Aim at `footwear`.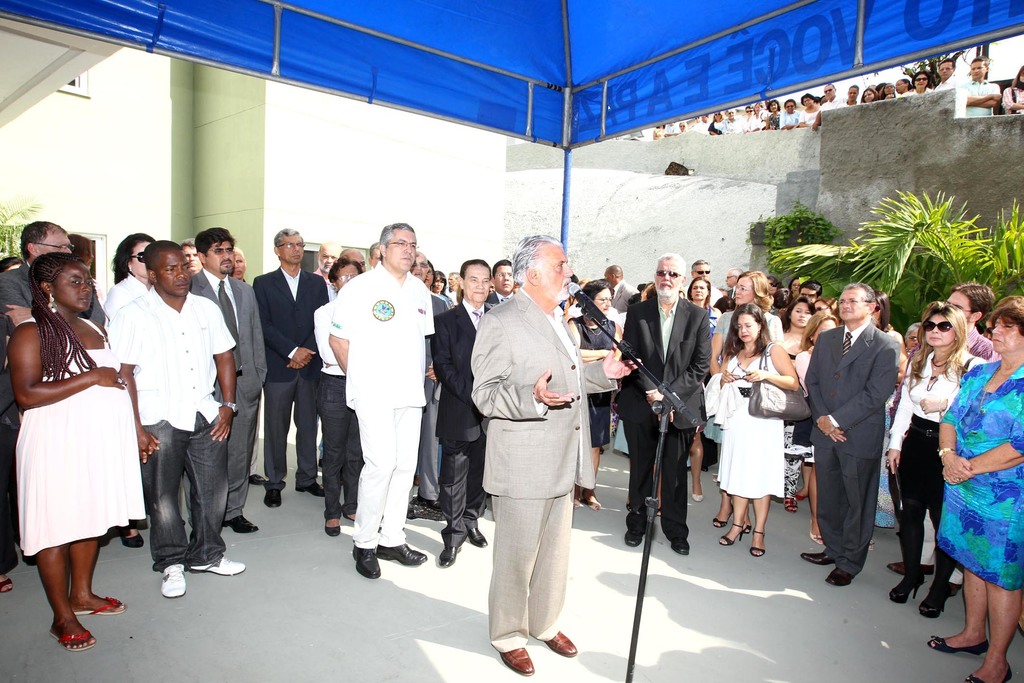
Aimed at crop(297, 481, 323, 499).
